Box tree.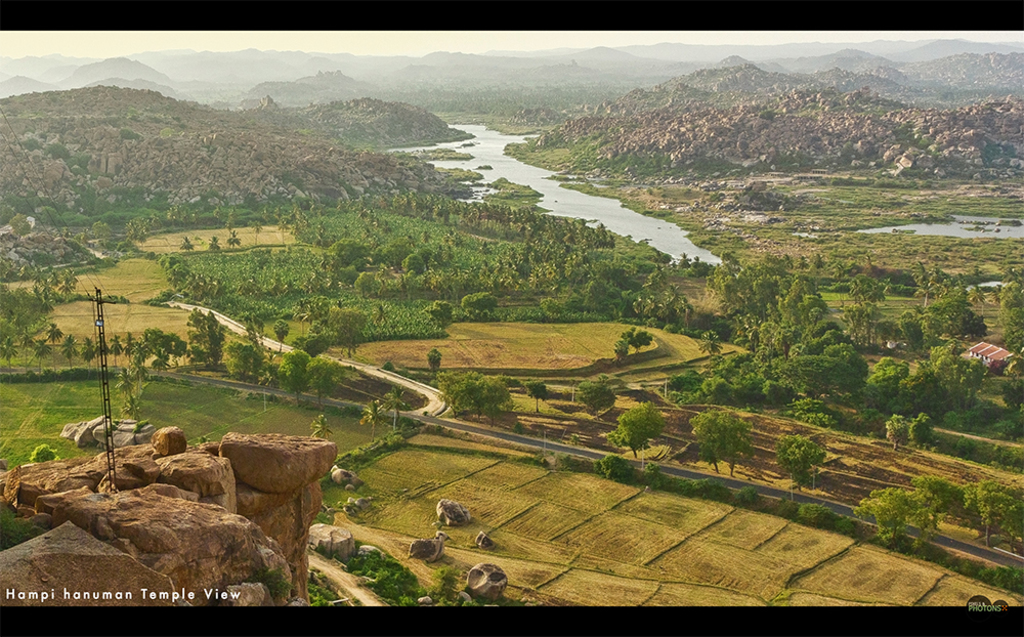
[422, 348, 440, 376].
